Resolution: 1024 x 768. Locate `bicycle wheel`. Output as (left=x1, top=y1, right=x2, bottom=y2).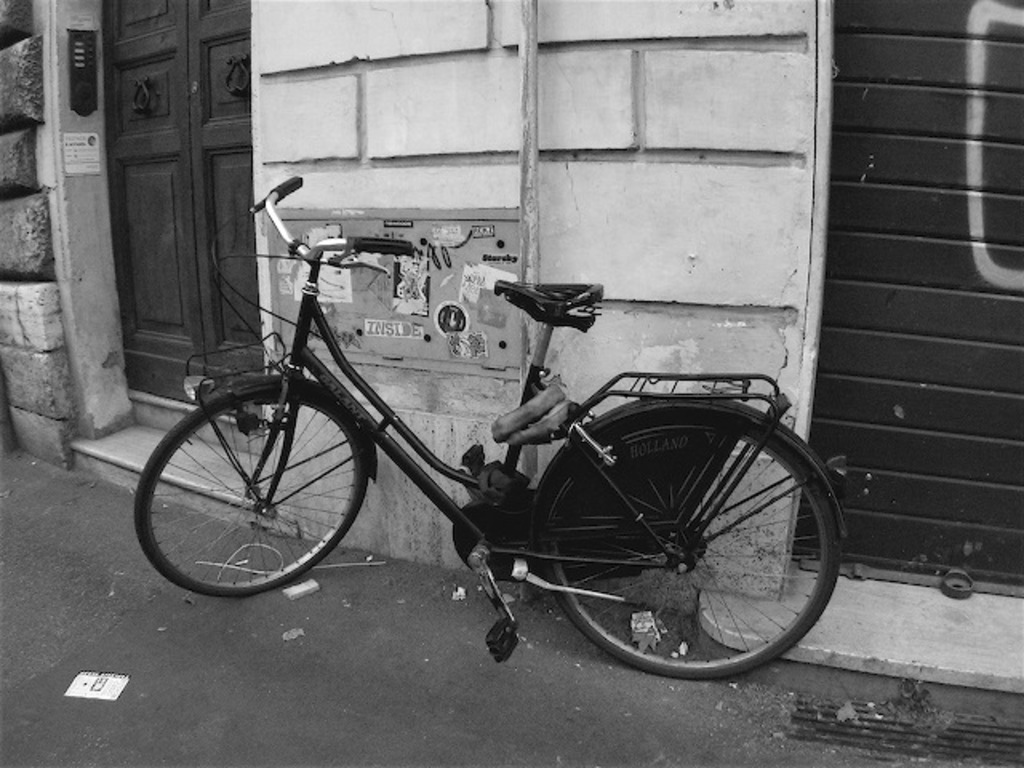
(left=541, top=410, right=840, bottom=674).
